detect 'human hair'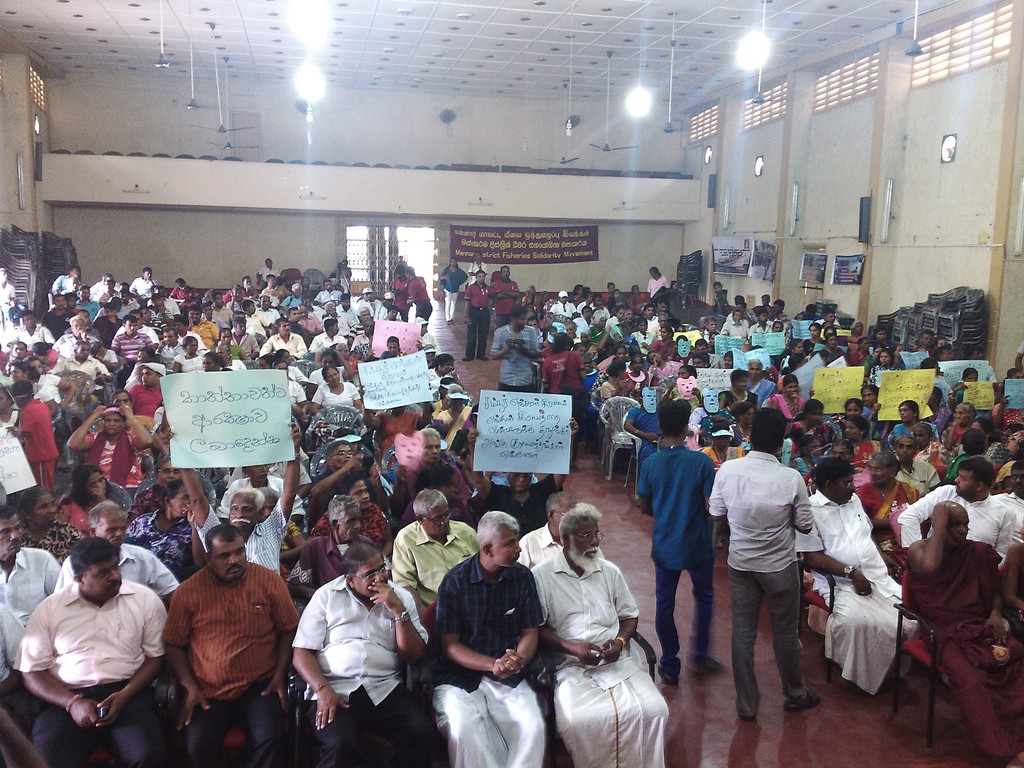
left=897, top=401, right=918, bottom=424
